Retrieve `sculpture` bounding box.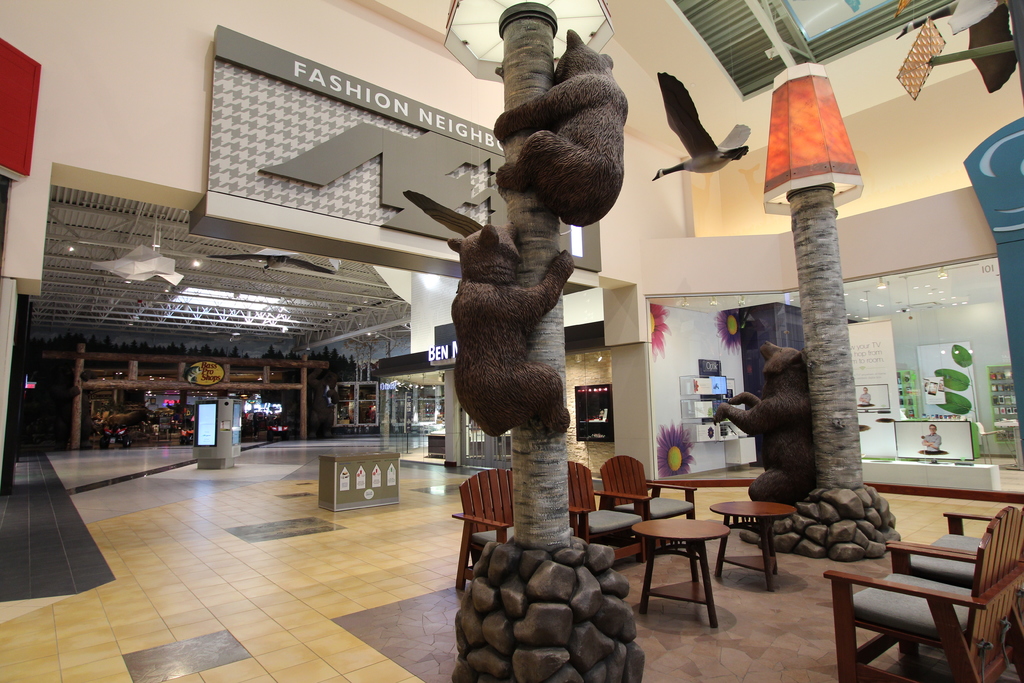
Bounding box: locate(490, 33, 624, 231).
